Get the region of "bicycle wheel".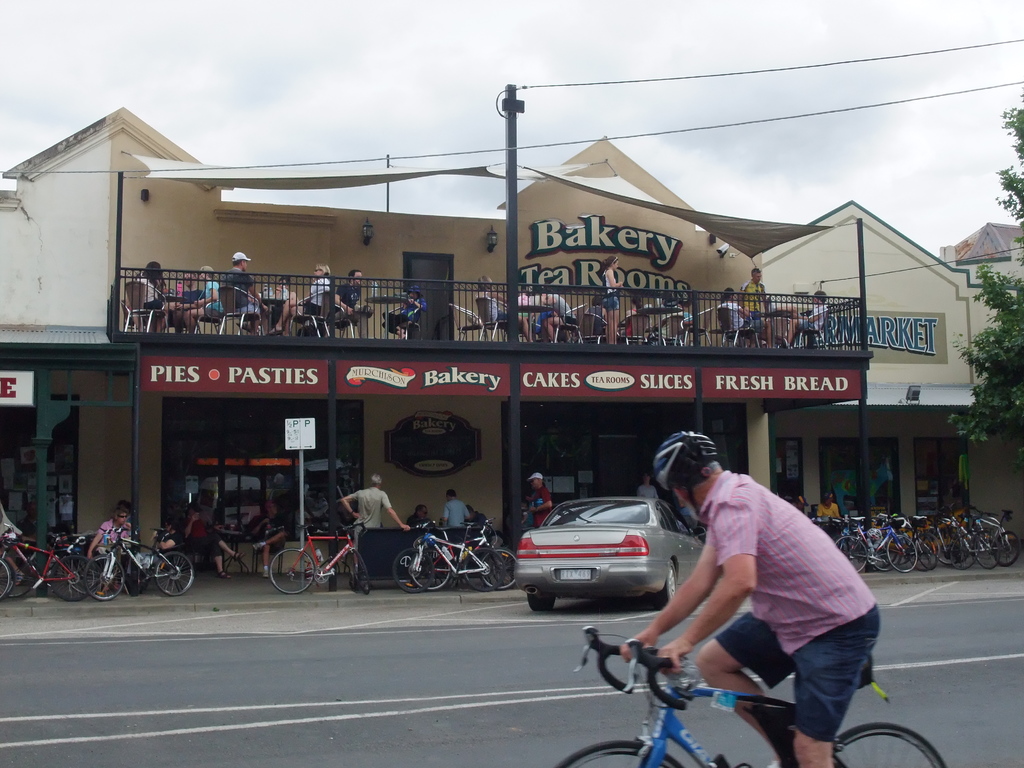
[x1=411, y1=543, x2=460, y2=594].
